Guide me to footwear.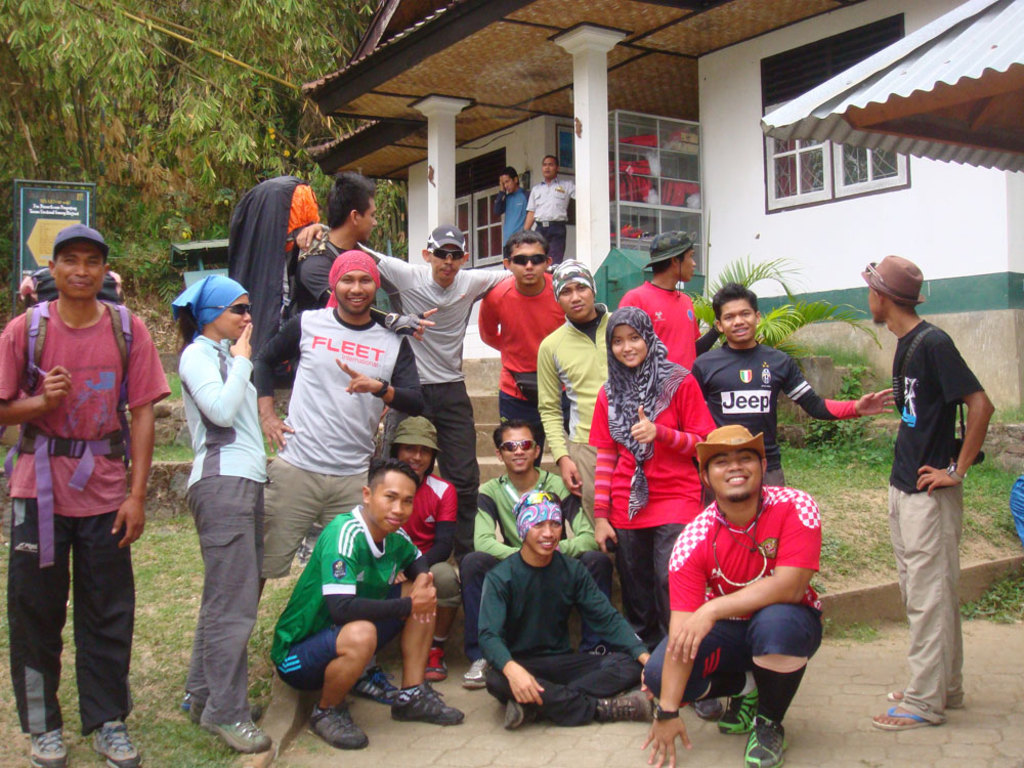
Guidance: x1=348 y1=662 x2=403 y2=702.
